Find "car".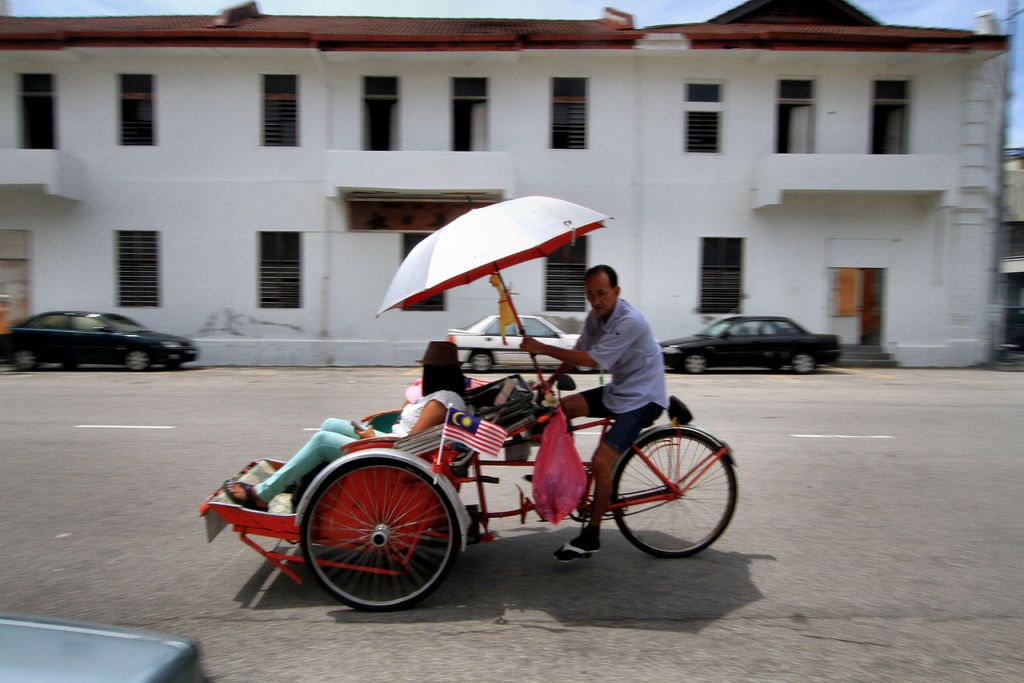
crop(452, 313, 595, 368).
